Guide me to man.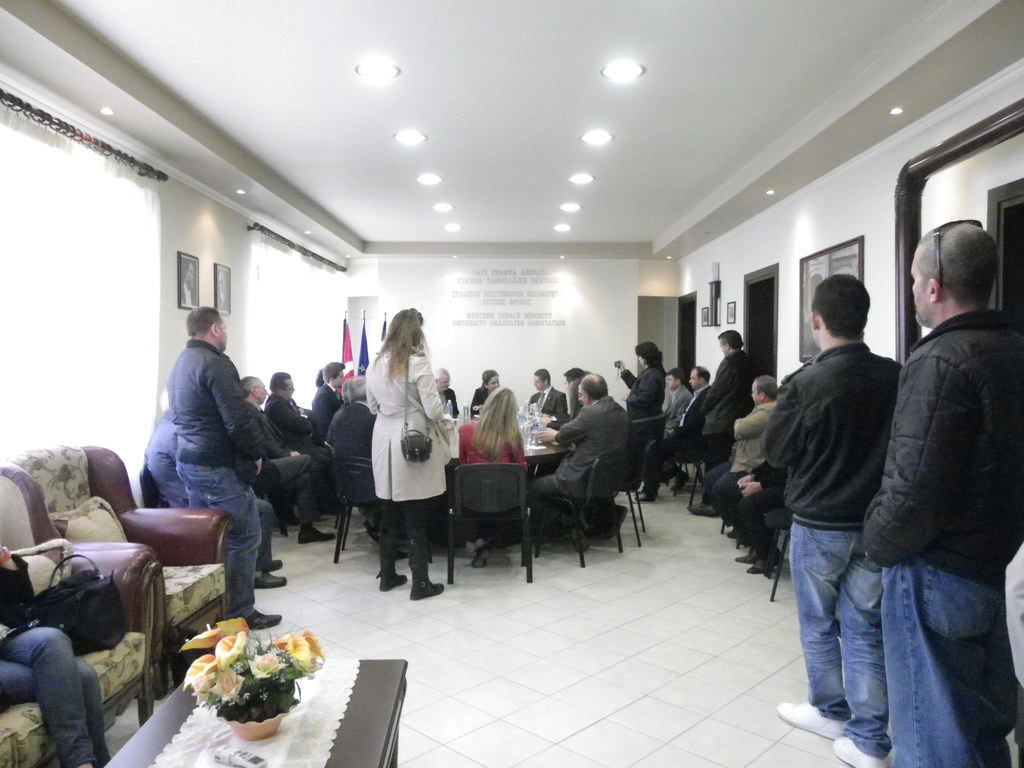
Guidance: detection(861, 217, 1023, 767).
